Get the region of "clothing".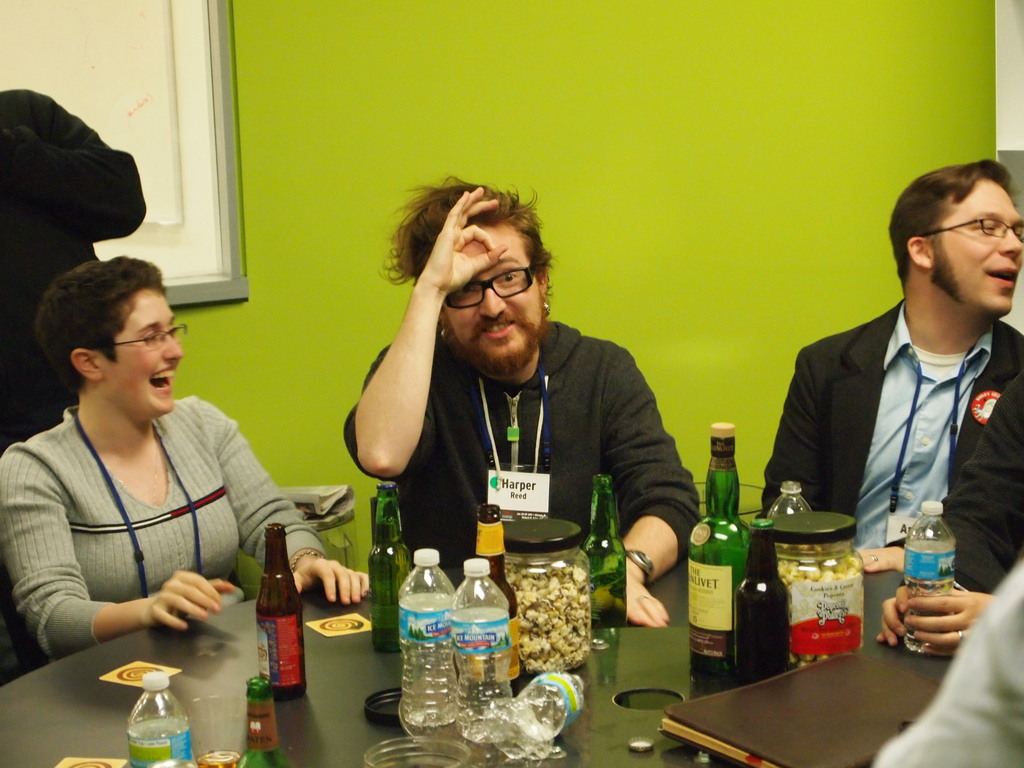
bbox=[0, 397, 324, 660].
